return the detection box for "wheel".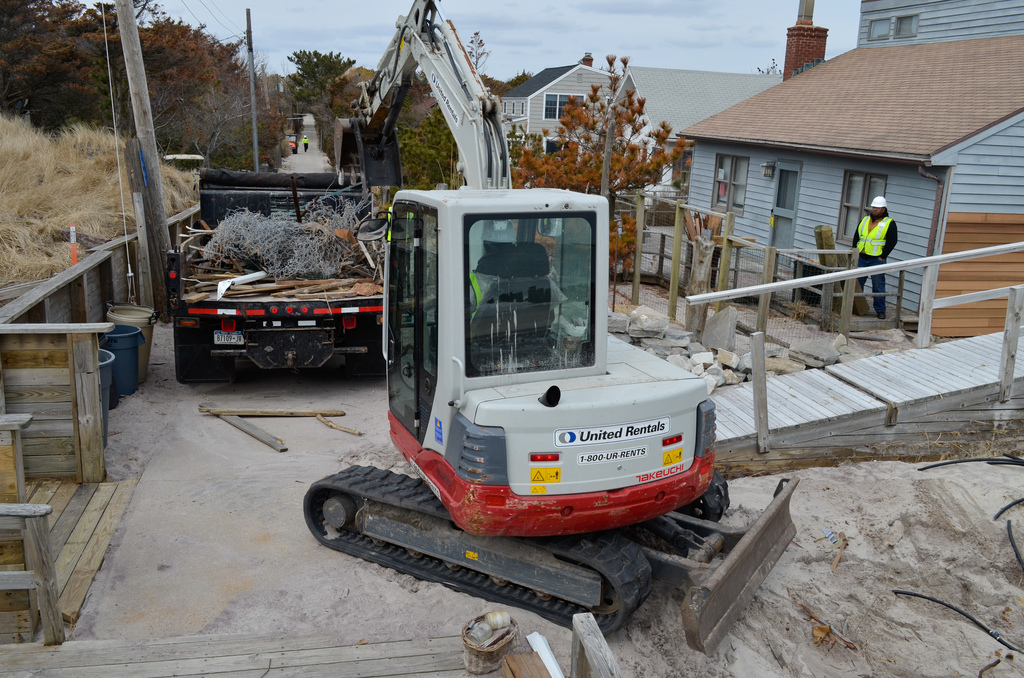
bbox(579, 559, 619, 615).
